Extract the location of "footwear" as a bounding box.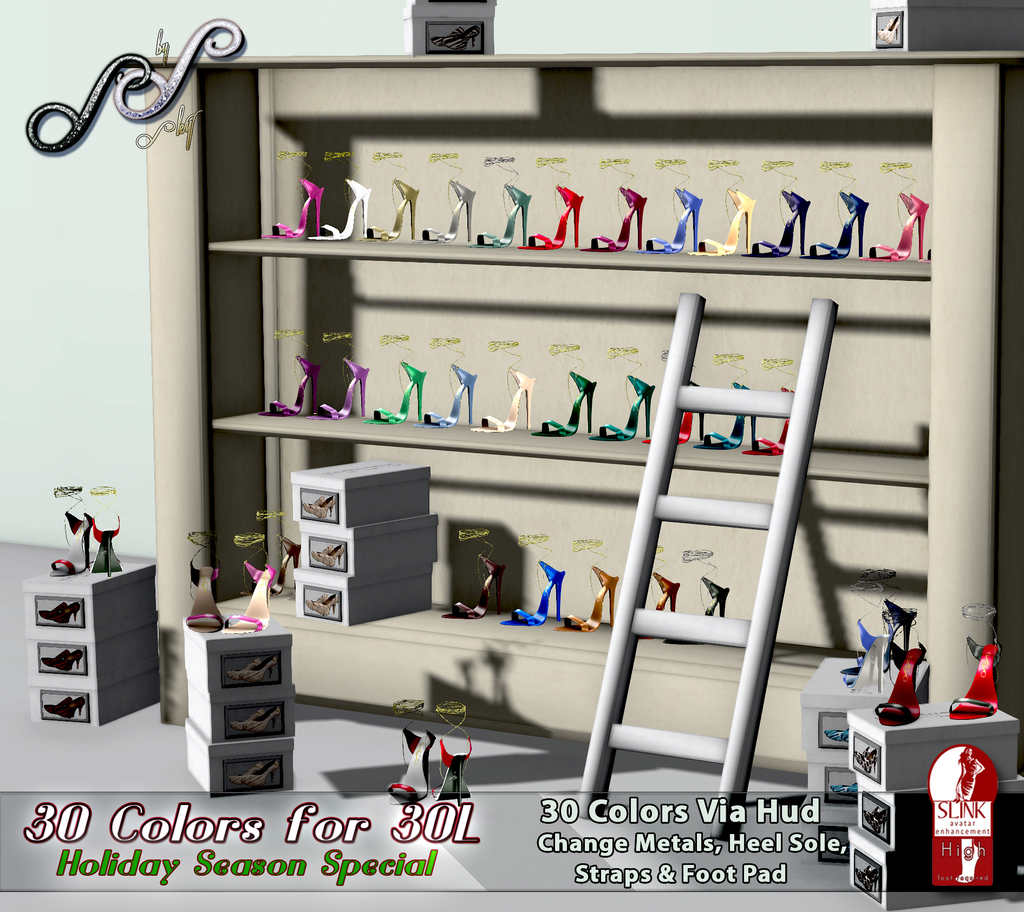
x1=225, y1=532, x2=276, y2=634.
